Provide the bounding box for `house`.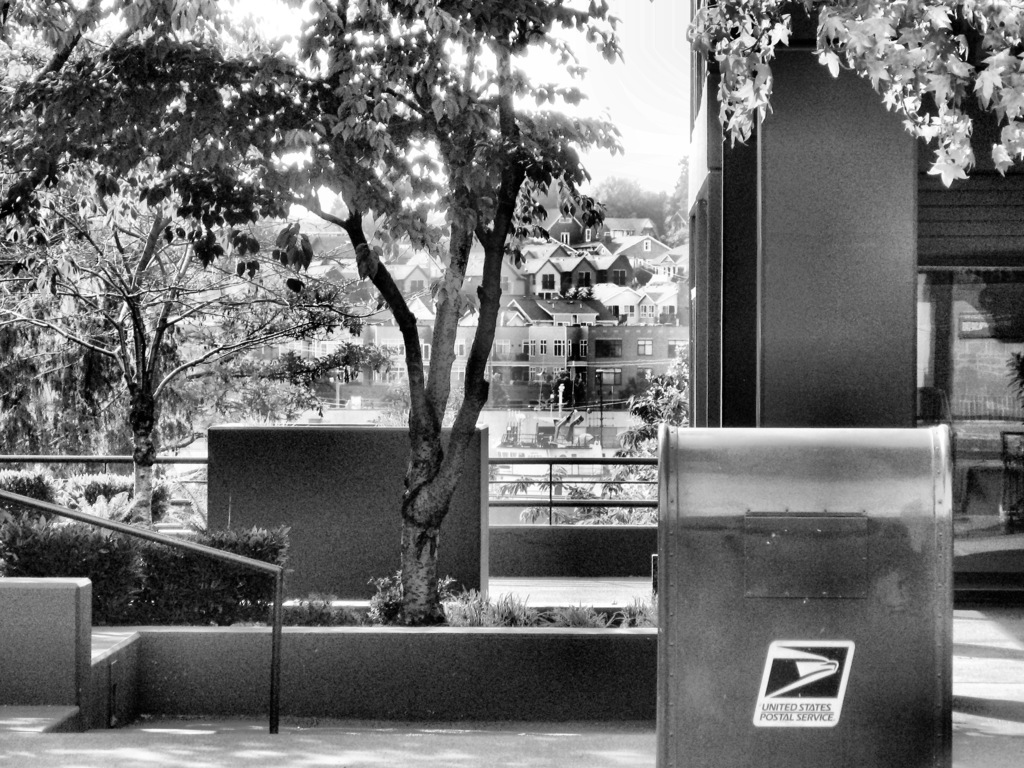
box=[508, 297, 599, 330].
